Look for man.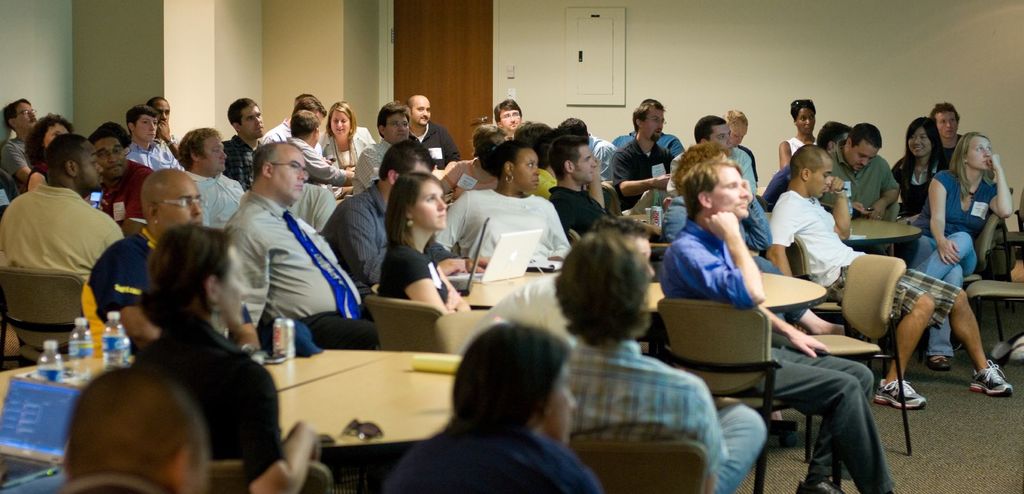
Found: detection(90, 173, 208, 325).
